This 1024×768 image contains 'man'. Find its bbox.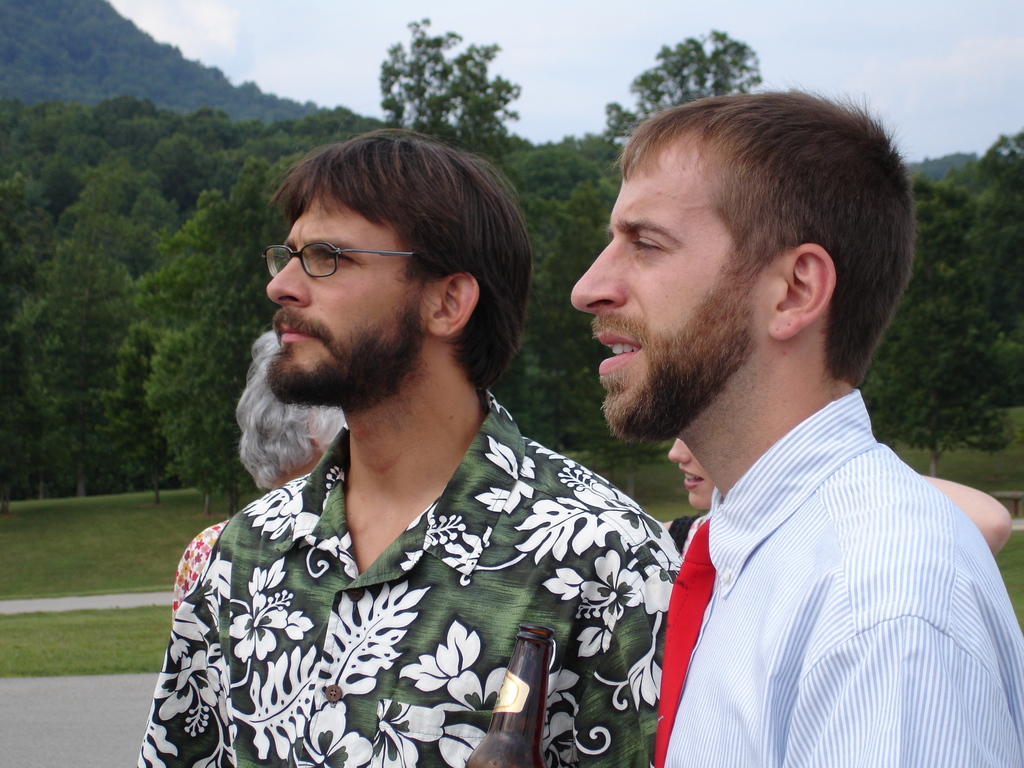
bbox=(132, 129, 684, 767).
